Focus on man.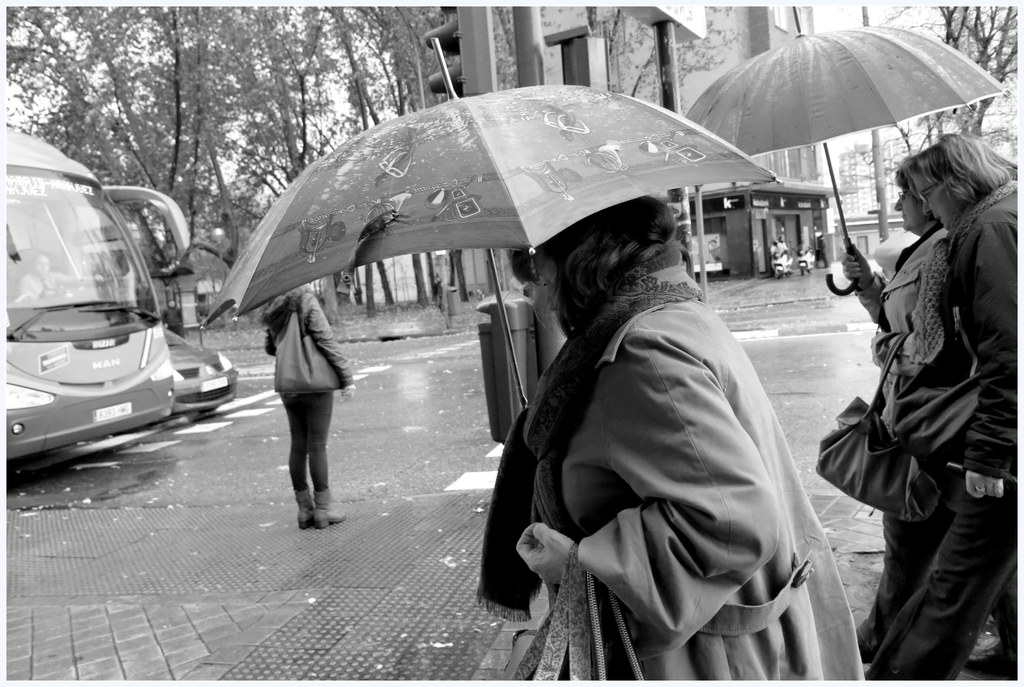
Focused at 19:254:68:299.
